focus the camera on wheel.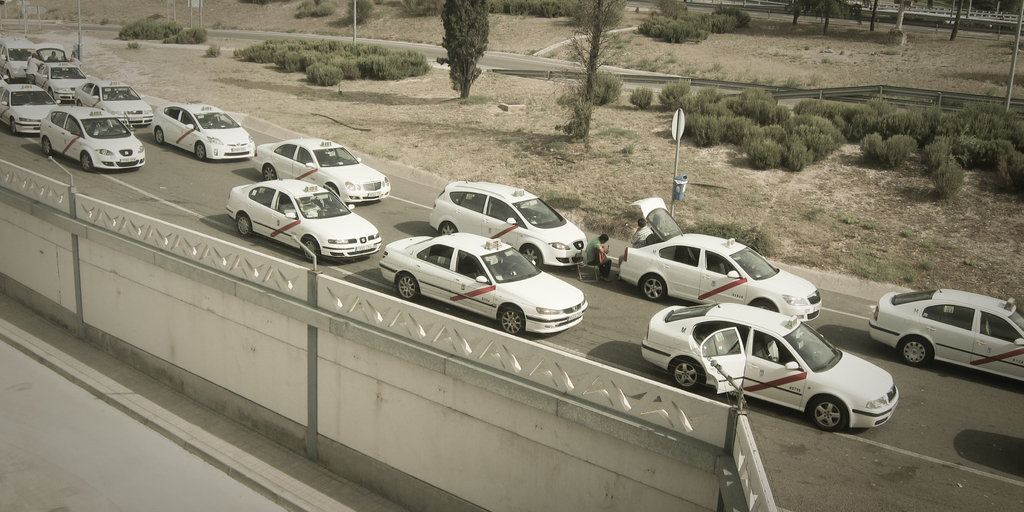
Focus region: (left=39, top=141, right=52, bottom=156).
